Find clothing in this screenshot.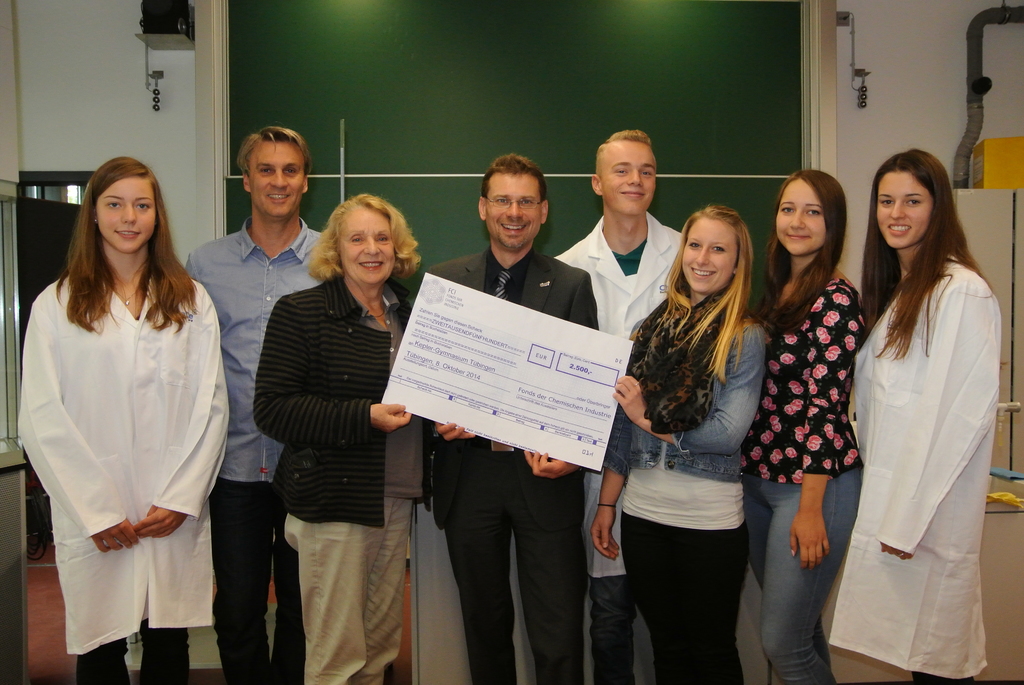
The bounding box for clothing is bbox(19, 263, 234, 684).
